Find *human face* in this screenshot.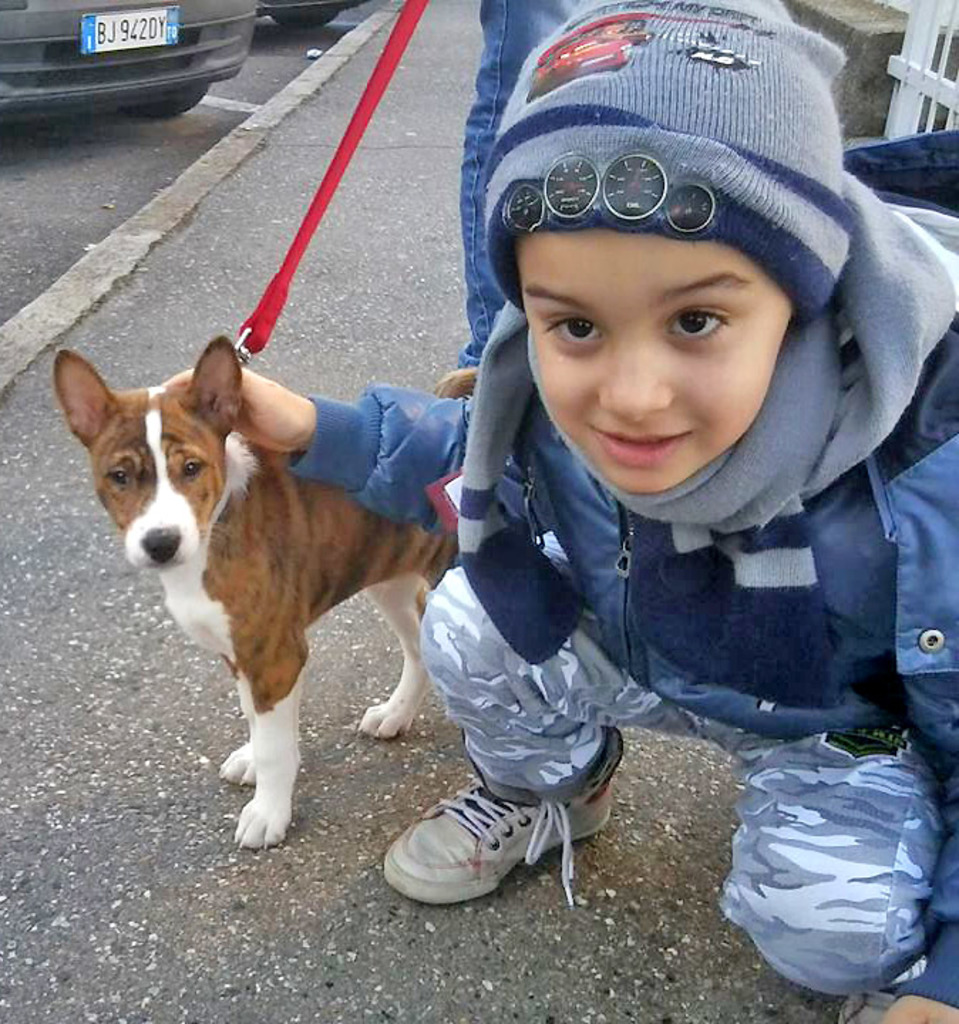
The bounding box for *human face* is 516, 230, 793, 495.
